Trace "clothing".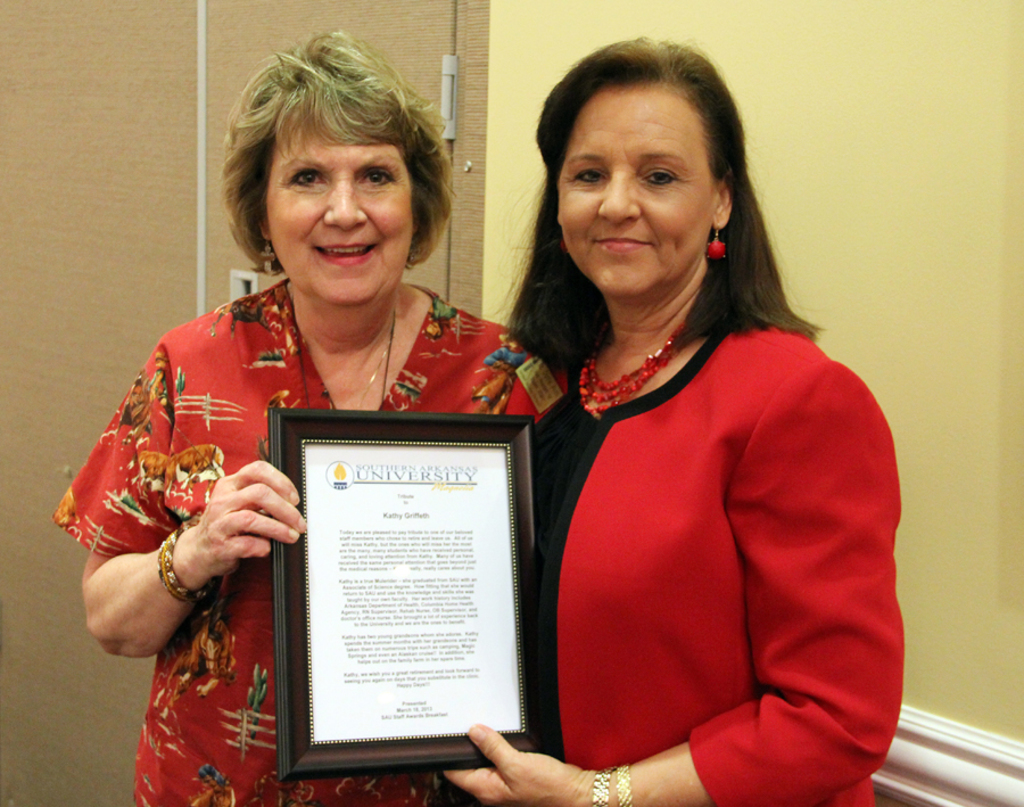
Traced to (x1=511, y1=289, x2=905, y2=792).
